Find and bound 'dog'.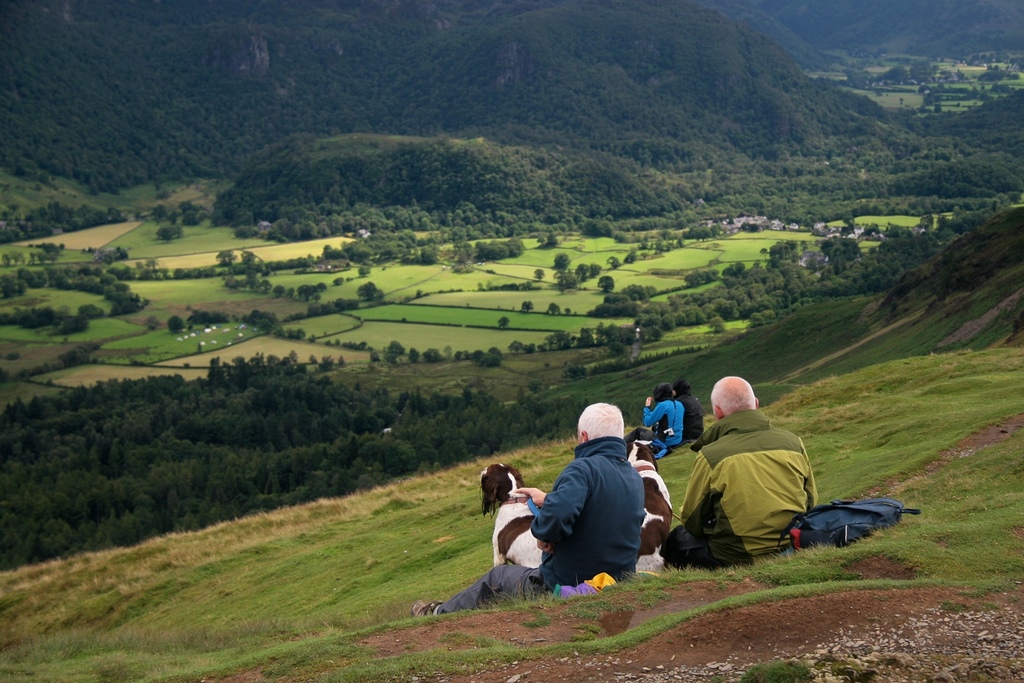
Bound: bbox(624, 437, 674, 572).
